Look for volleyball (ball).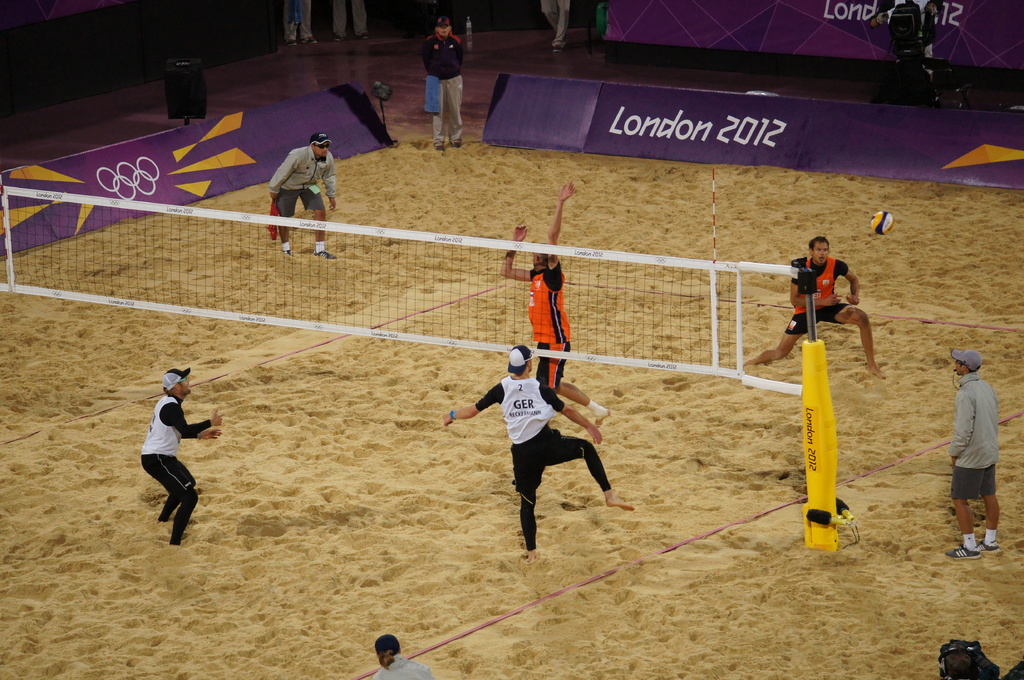
Found: [left=870, top=211, right=894, bottom=236].
